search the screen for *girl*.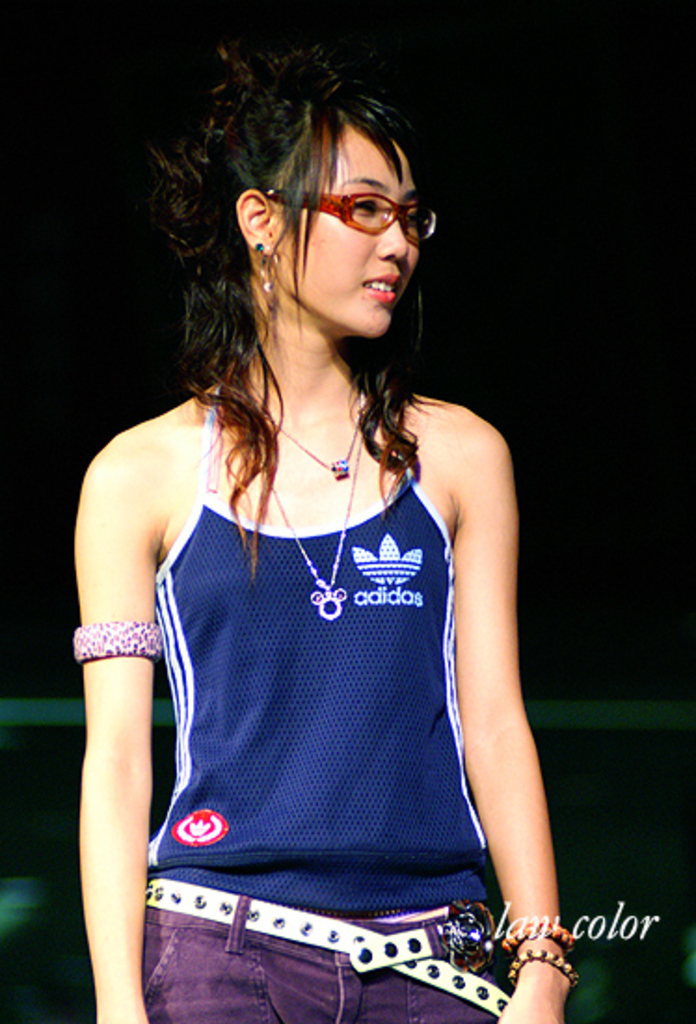
Found at [x1=74, y1=28, x2=558, y2=1020].
